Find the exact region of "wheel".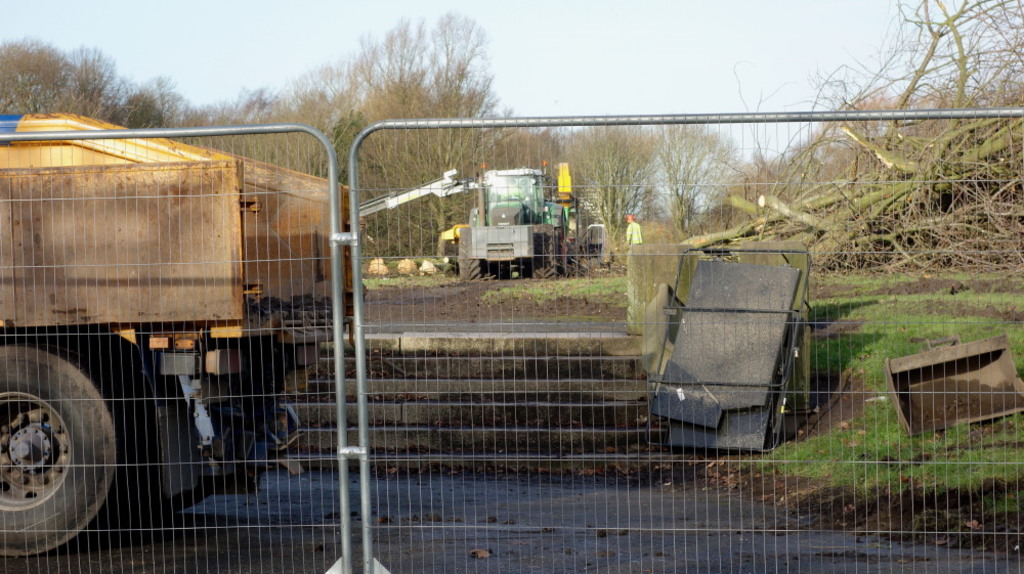
Exact region: locate(458, 228, 493, 286).
